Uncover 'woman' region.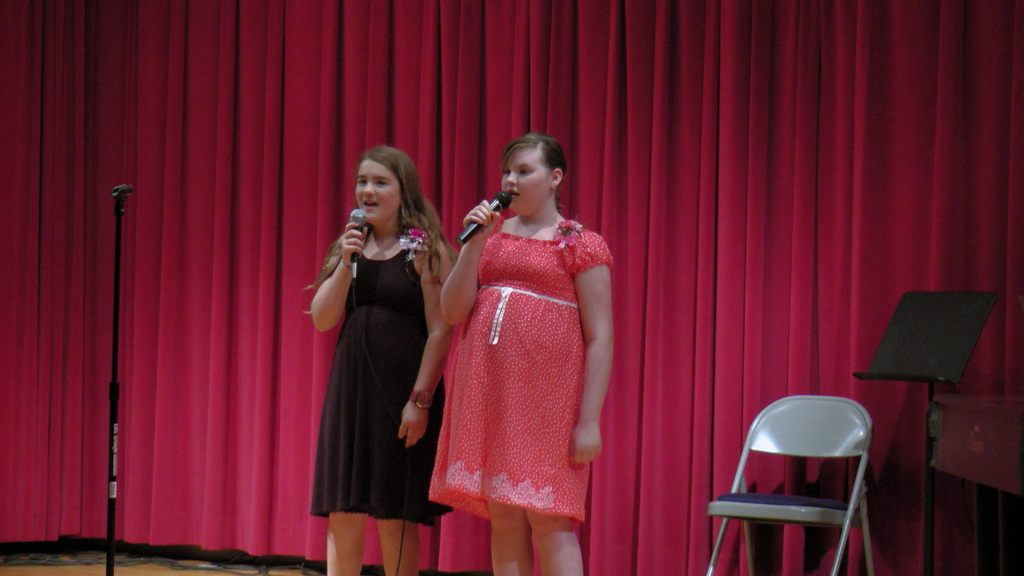
Uncovered: bbox(295, 148, 458, 575).
